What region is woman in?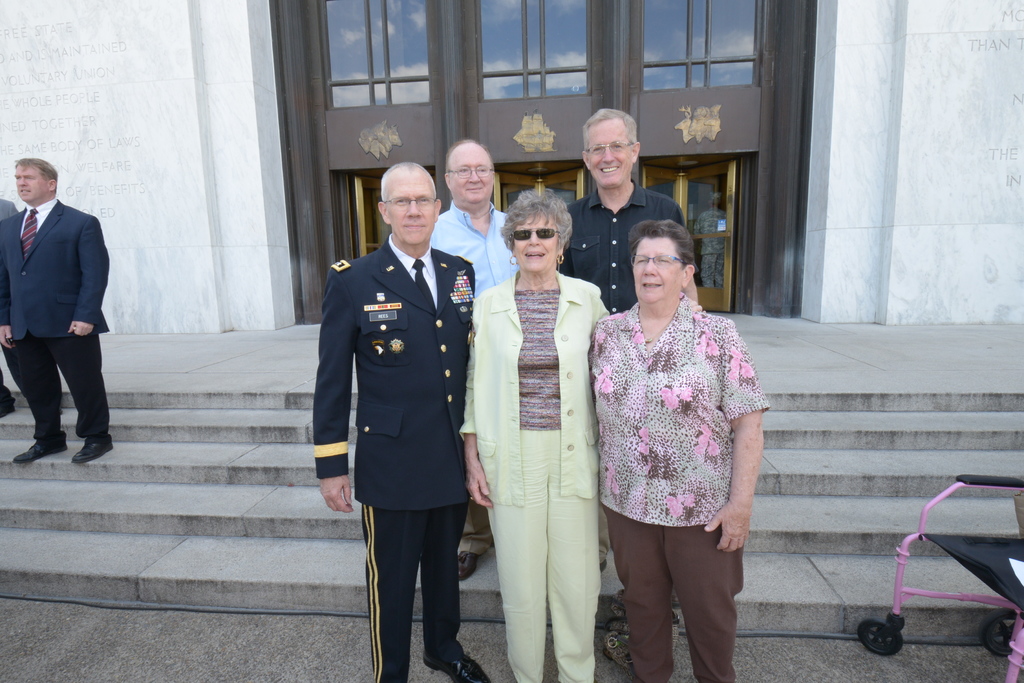
<box>586,210,770,662</box>.
